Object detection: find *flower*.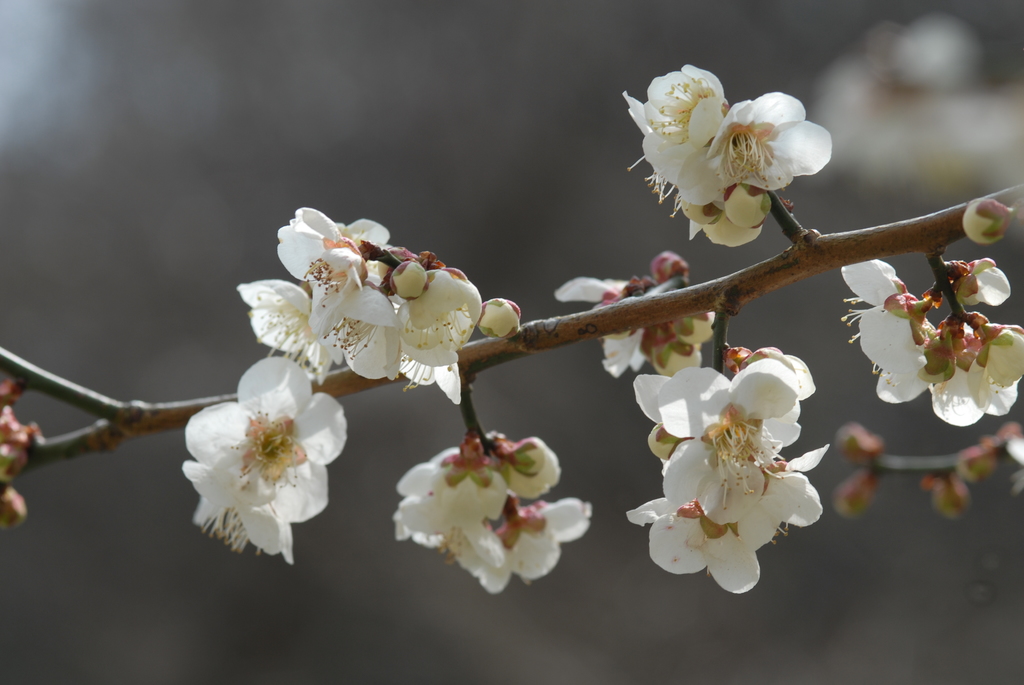
642/310/714/379.
